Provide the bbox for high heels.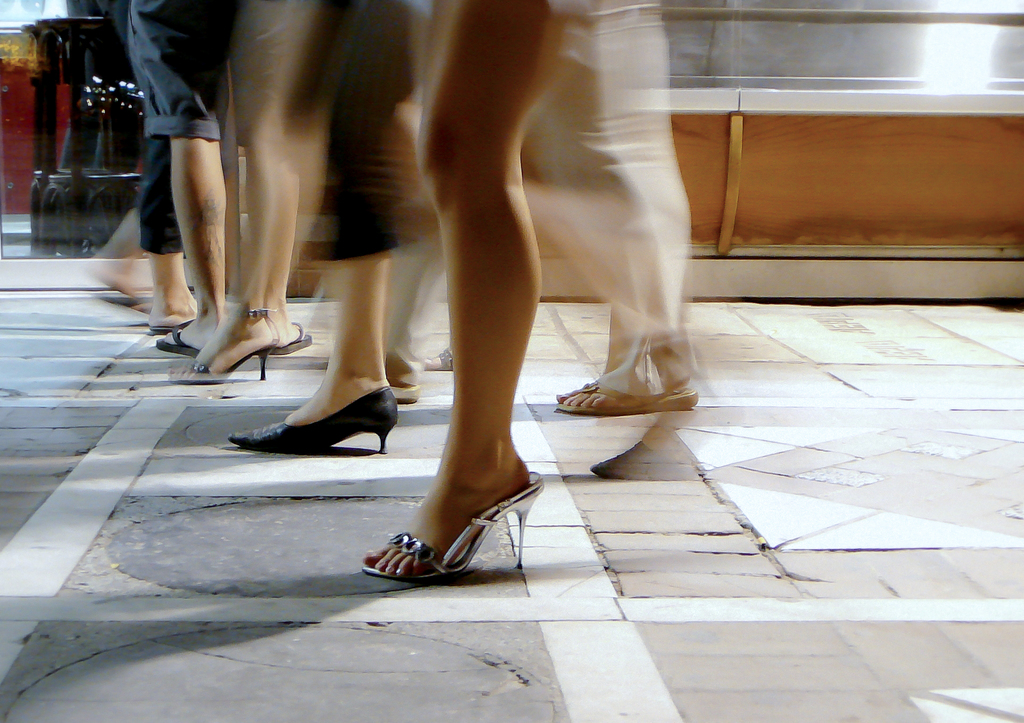
crop(166, 308, 273, 378).
